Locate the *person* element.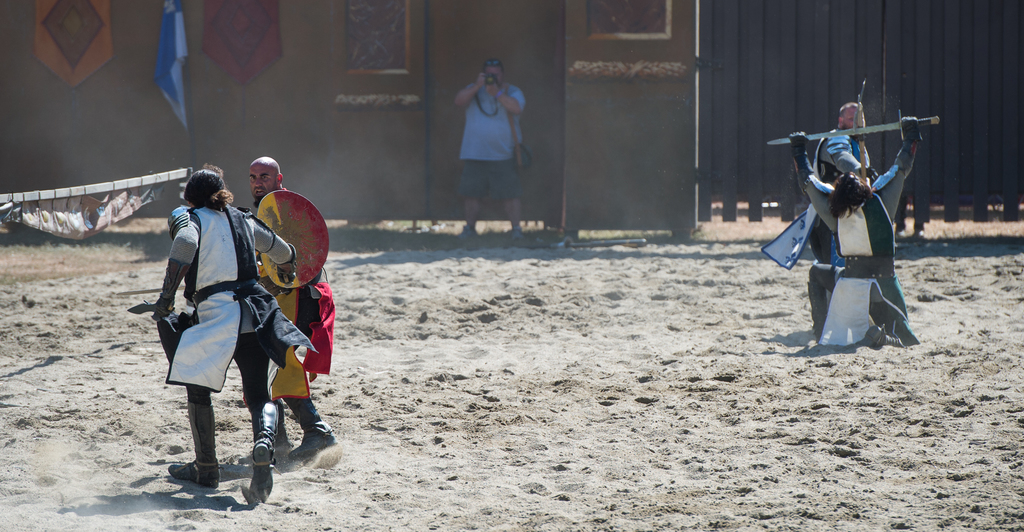
Element bbox: (155, 163, 302, 501).
